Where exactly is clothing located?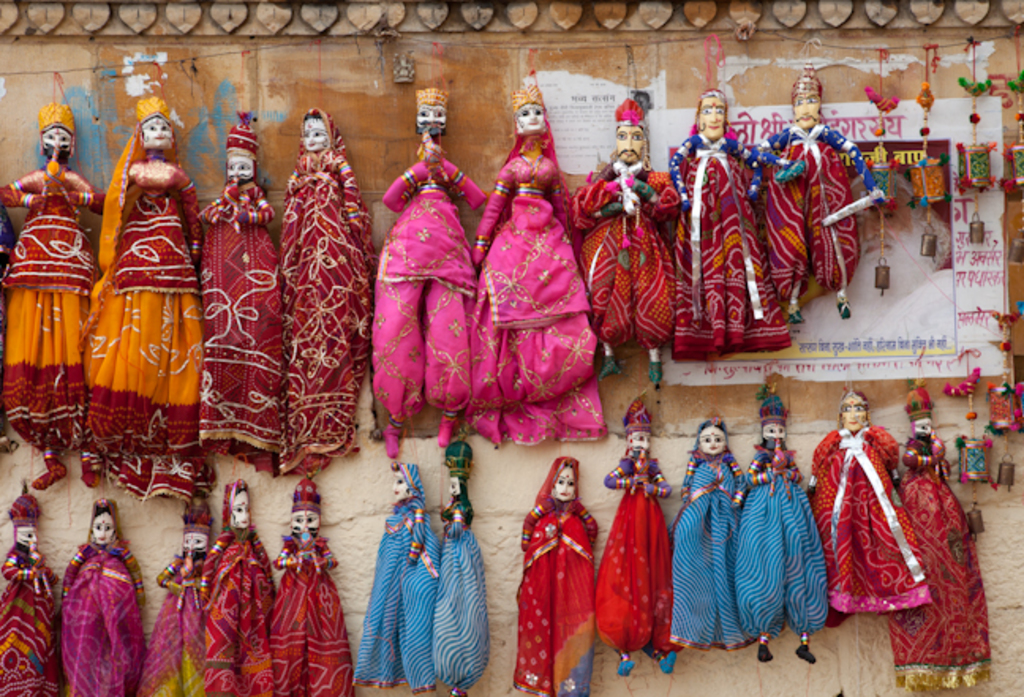
Its bounding box is 887/428/992/689.
